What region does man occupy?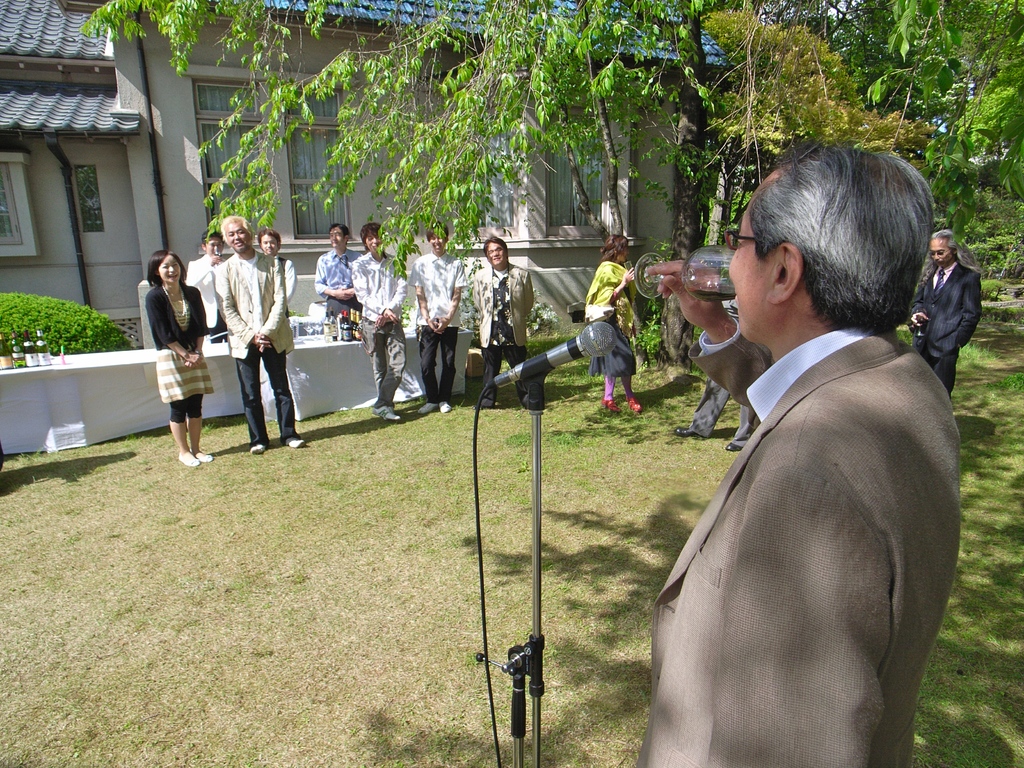
(214, 212, 307, 454).
